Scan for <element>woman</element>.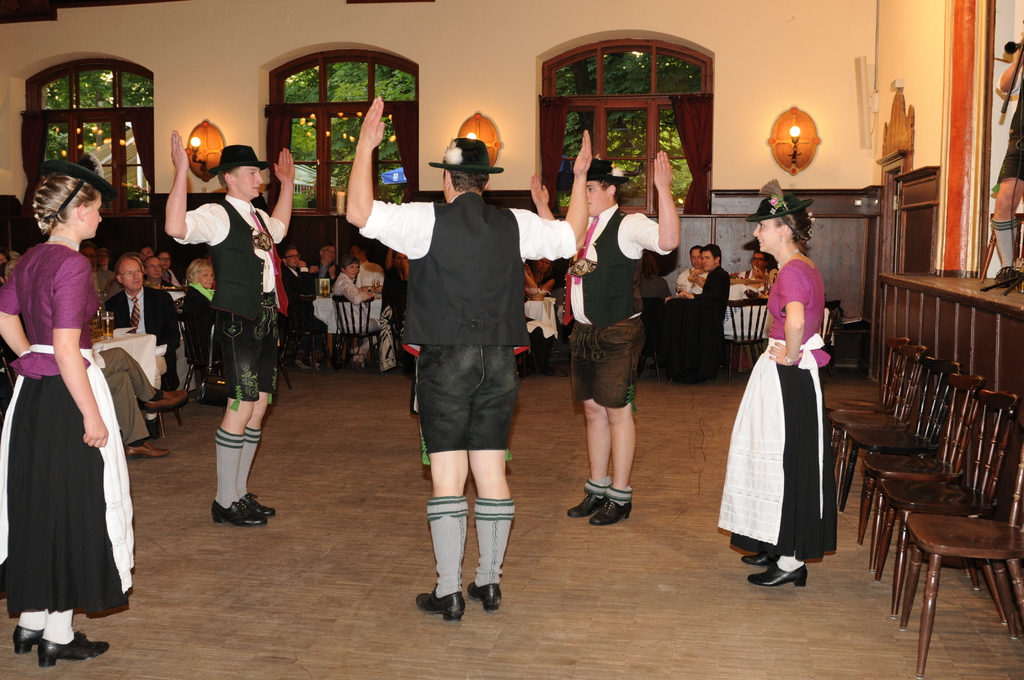
Scan result: l=158, t=252, r=180, b=291.
